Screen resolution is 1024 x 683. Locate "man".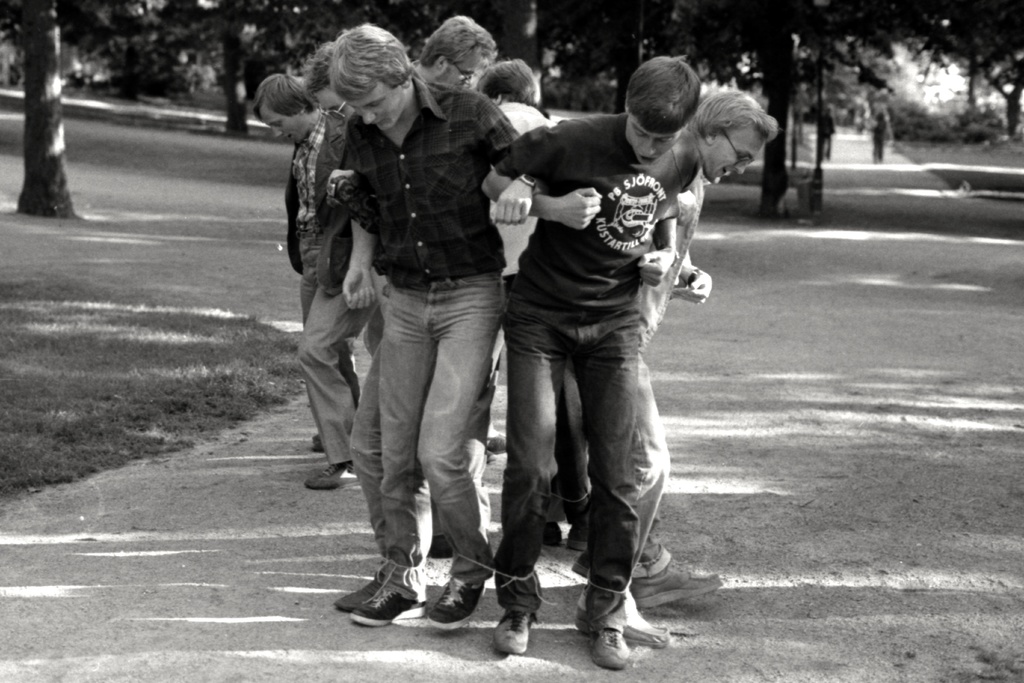
x1=488 y1=17 x2=709 y2=670.
